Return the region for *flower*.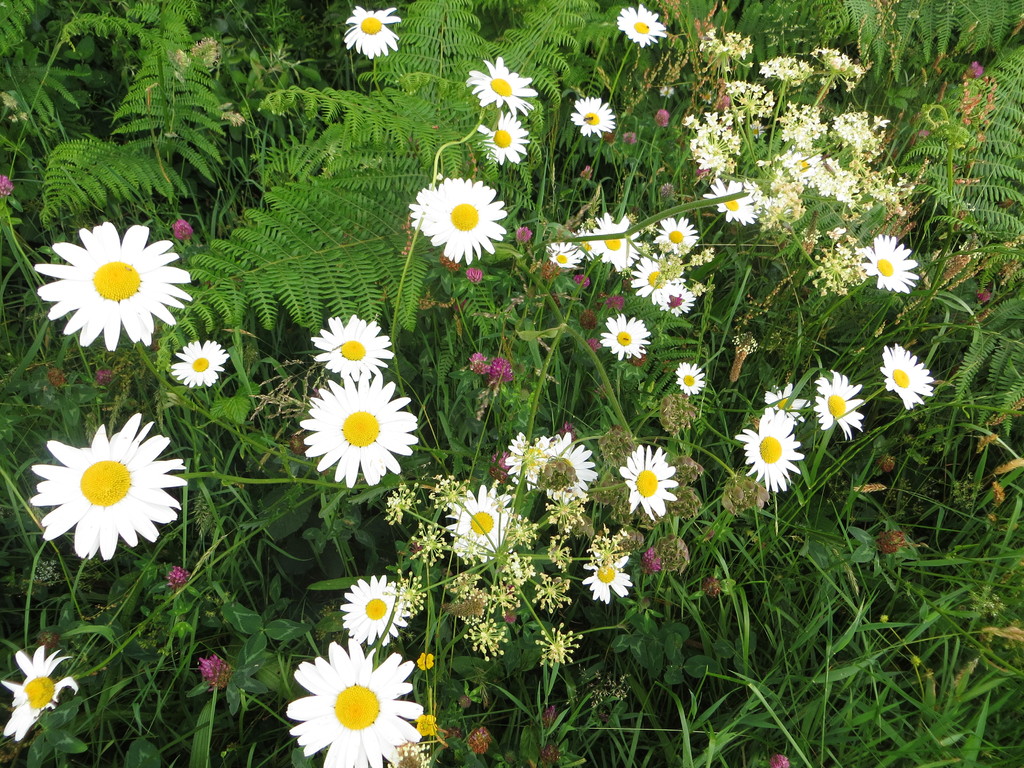
bbox(33, 420, 175, 557).
